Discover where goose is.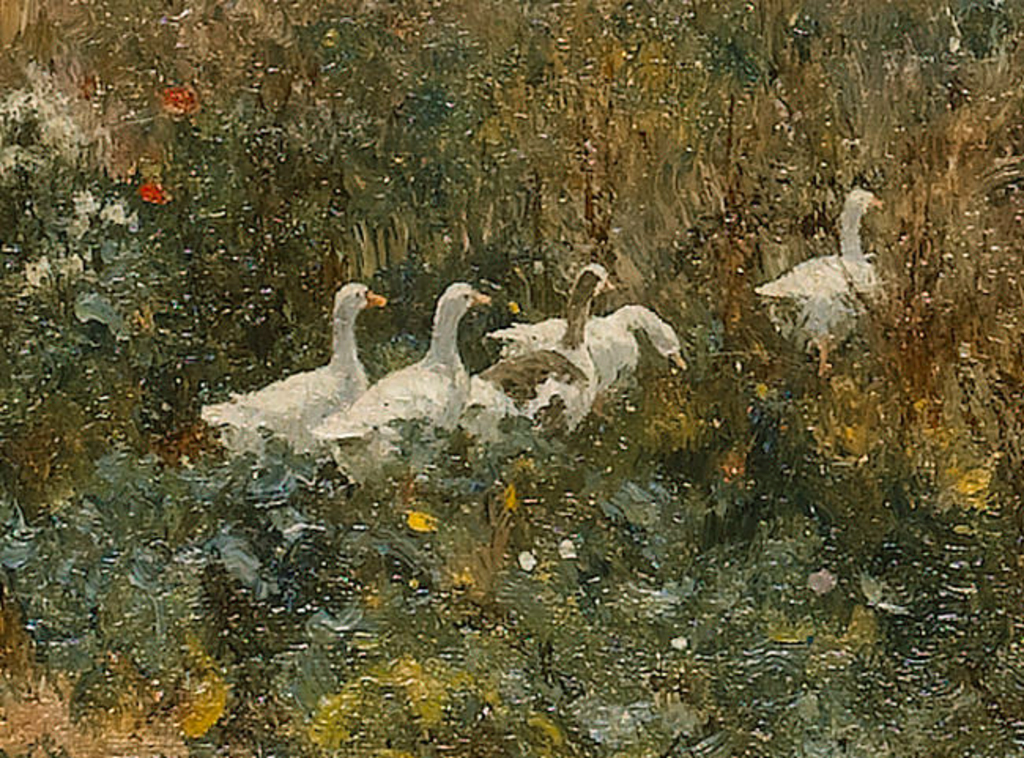
Discovered at 466:263:611:430.
